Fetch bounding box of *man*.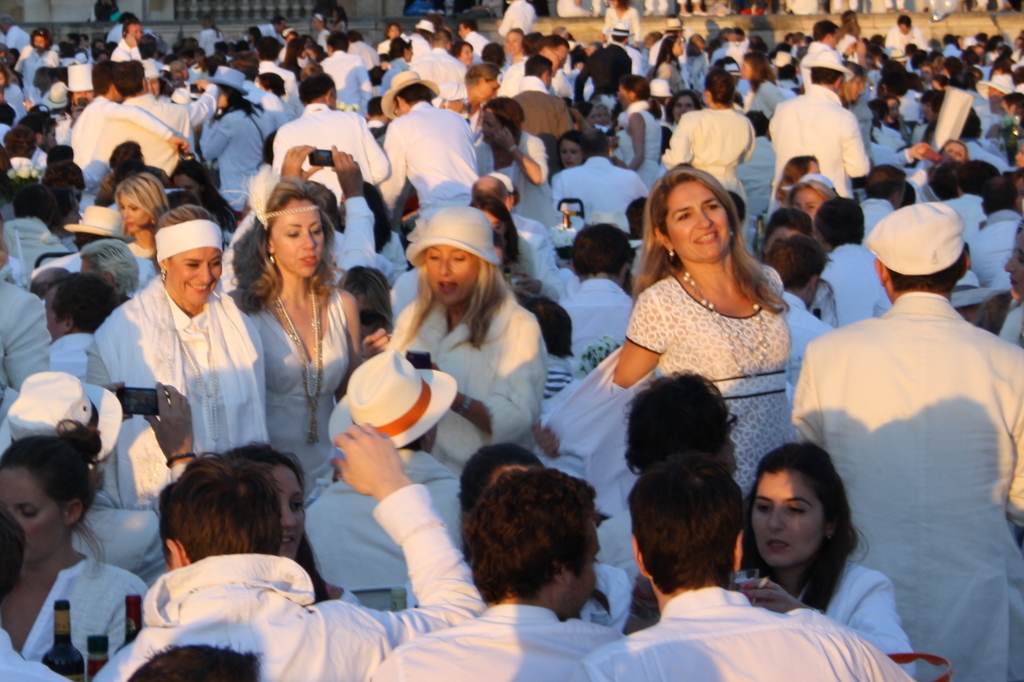
Bbox: 110,18,146,63.
